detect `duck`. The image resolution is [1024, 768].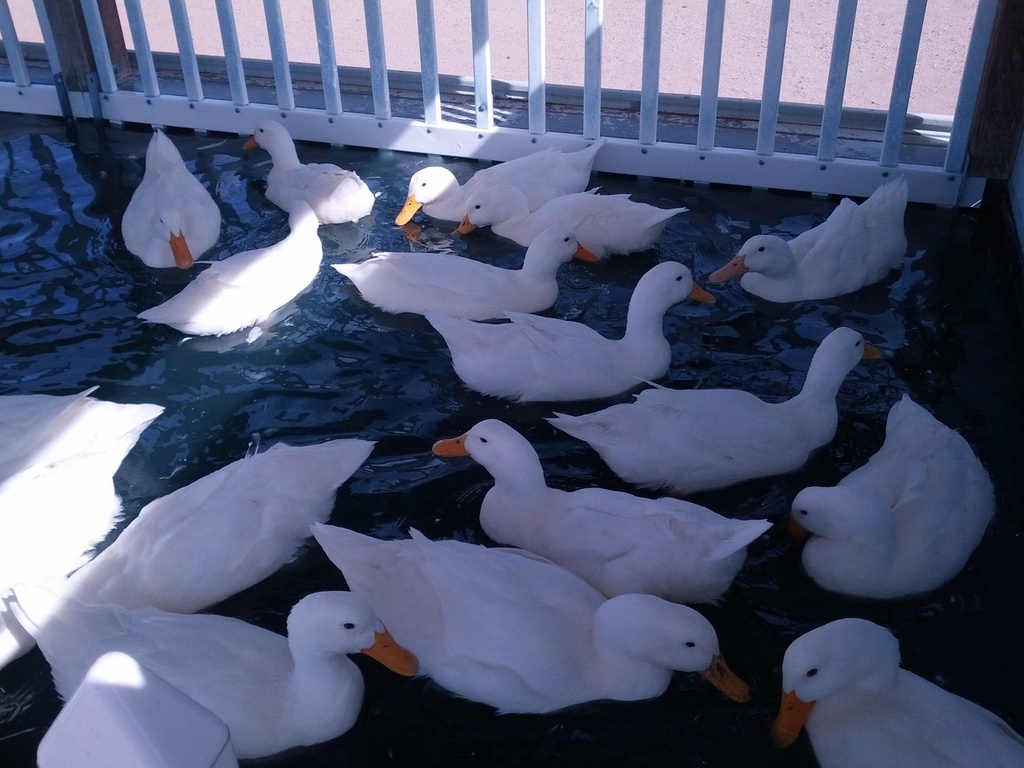
locate(423, 260, 731, 412).
